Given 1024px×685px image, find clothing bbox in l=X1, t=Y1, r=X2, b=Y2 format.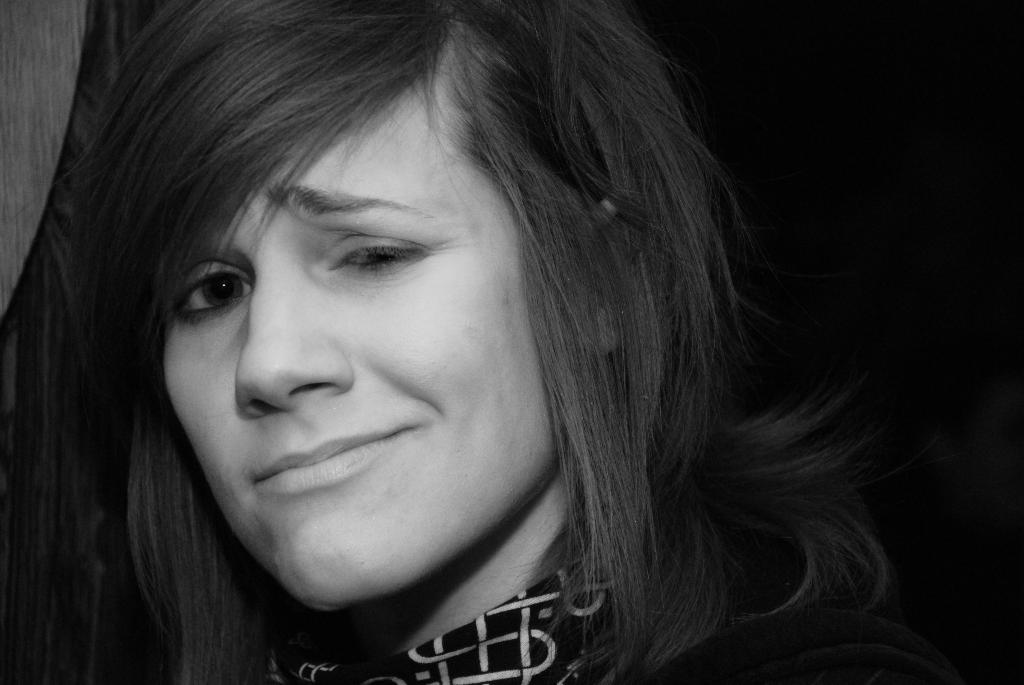
l=232, t=542, r=817, b=684.
